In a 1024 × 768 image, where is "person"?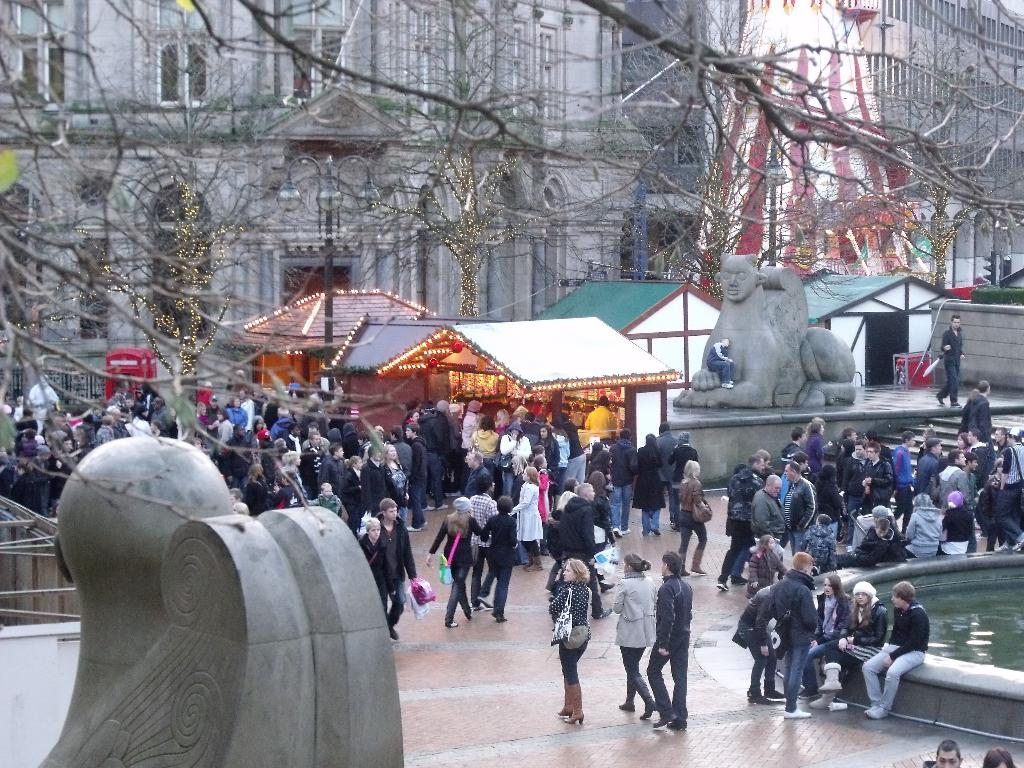
BBox(333, 452, 368, 524).
